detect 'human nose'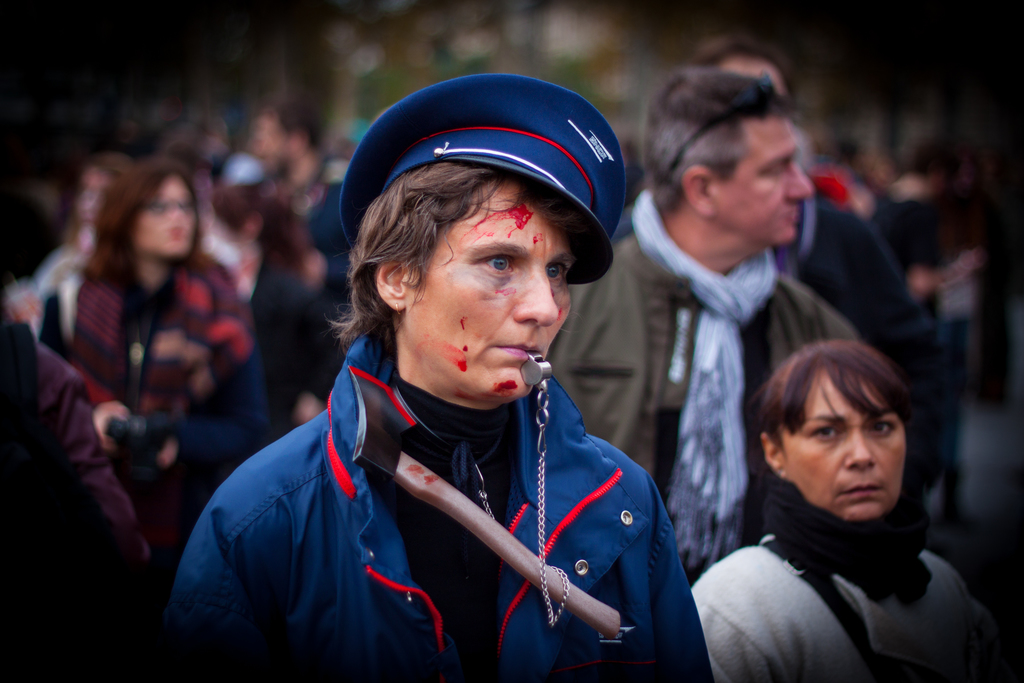
box=[505, 254, 559, 336]
